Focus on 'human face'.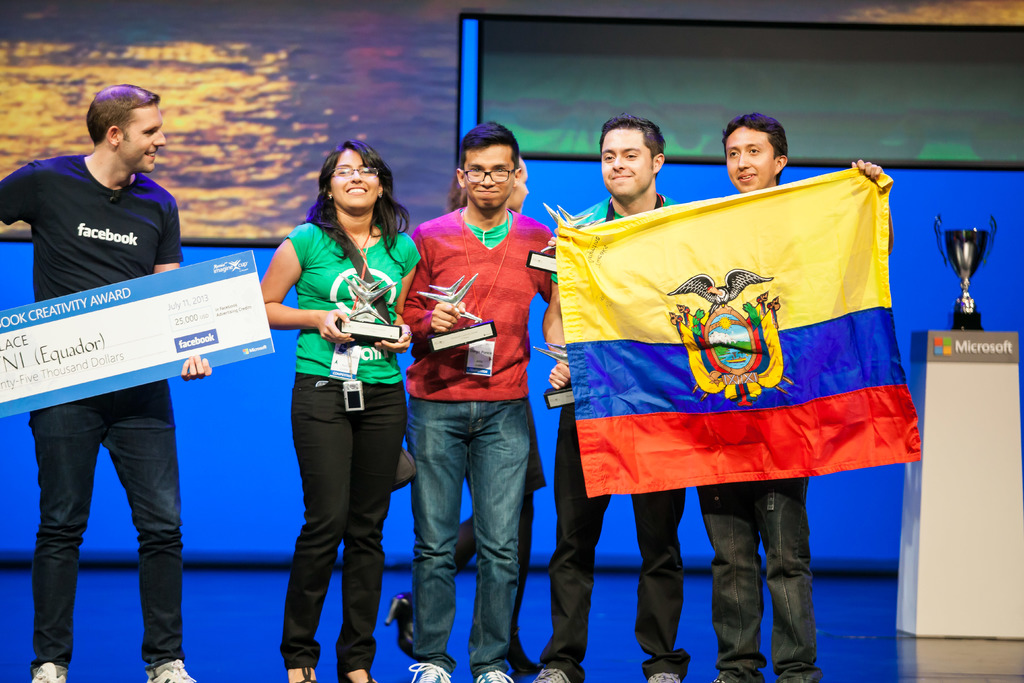
Focused at 465,146,514,208.
